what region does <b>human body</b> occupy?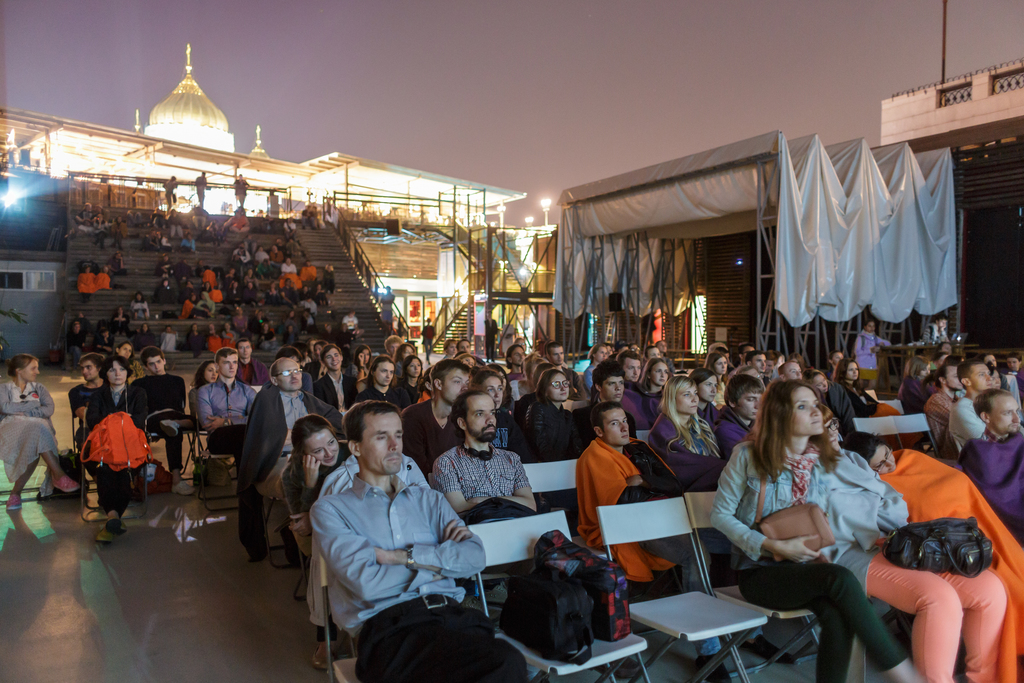
[73,353,134,539].
